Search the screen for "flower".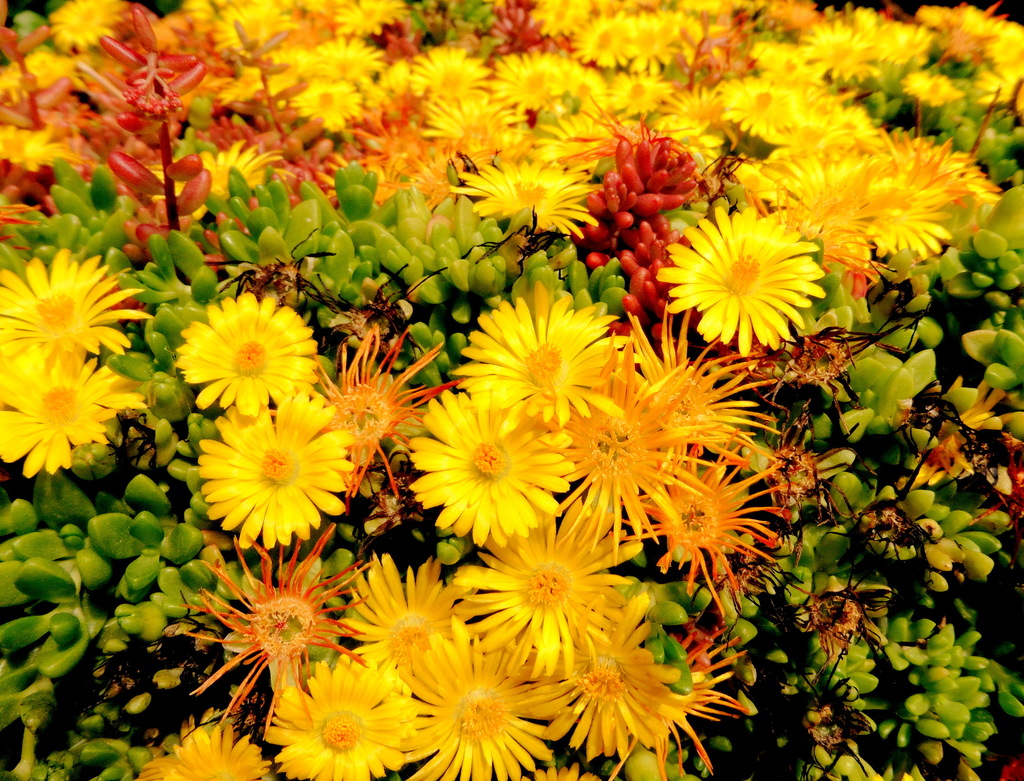
Found at [265,652,420,780].
